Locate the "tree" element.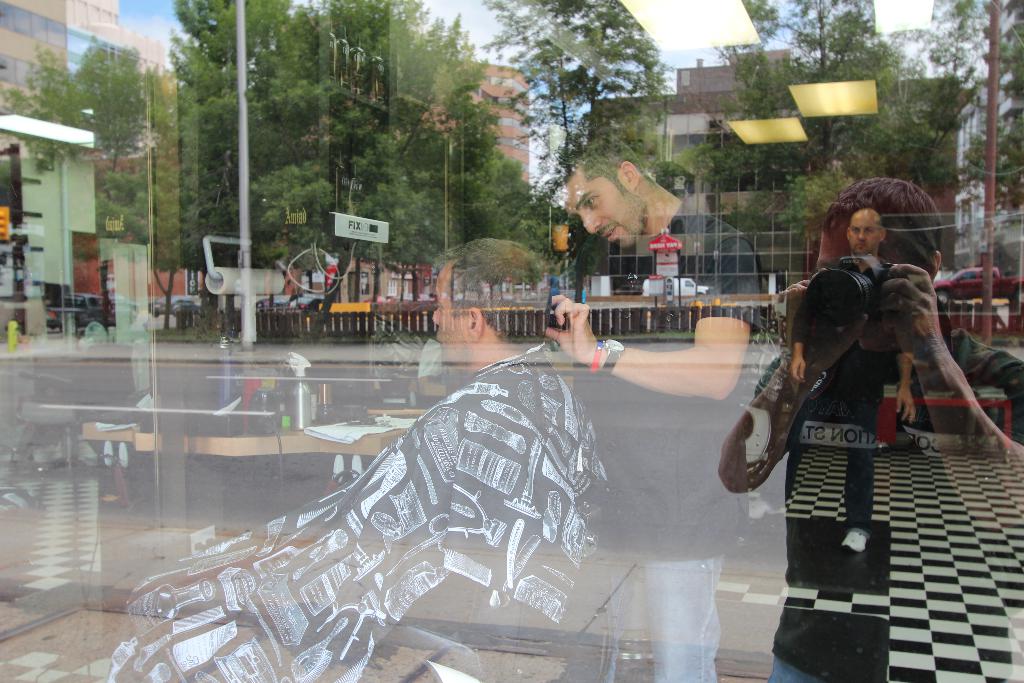
Element bbox: [682,0,982,283].
